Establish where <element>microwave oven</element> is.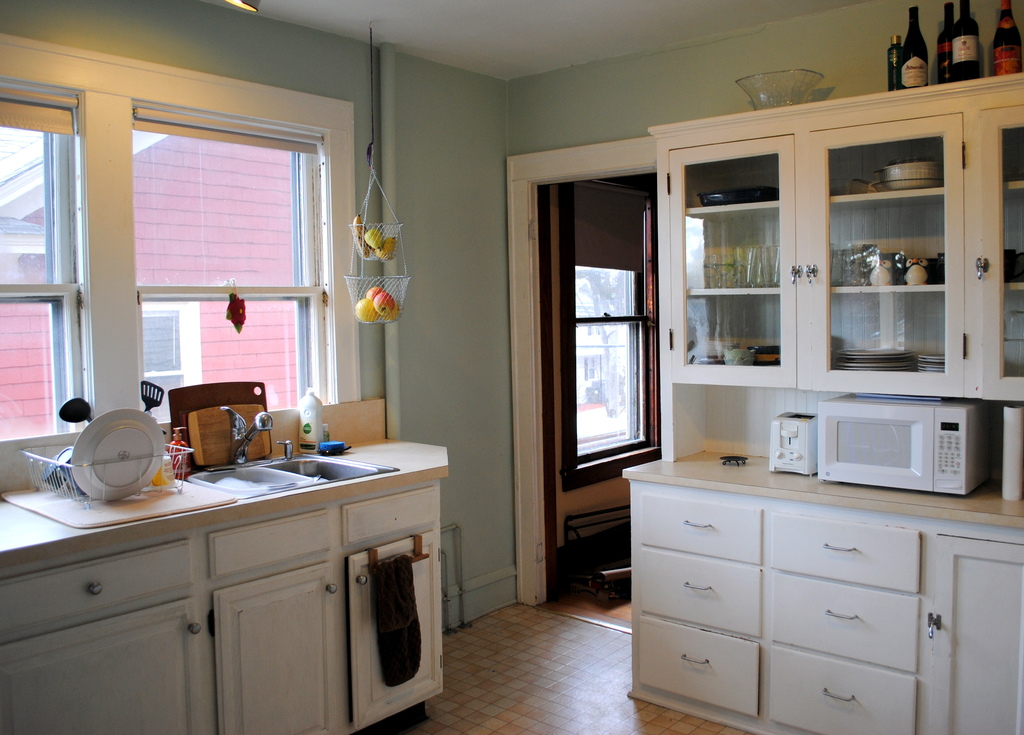
Established at left=812, top=408, right=976, bottom=484.
